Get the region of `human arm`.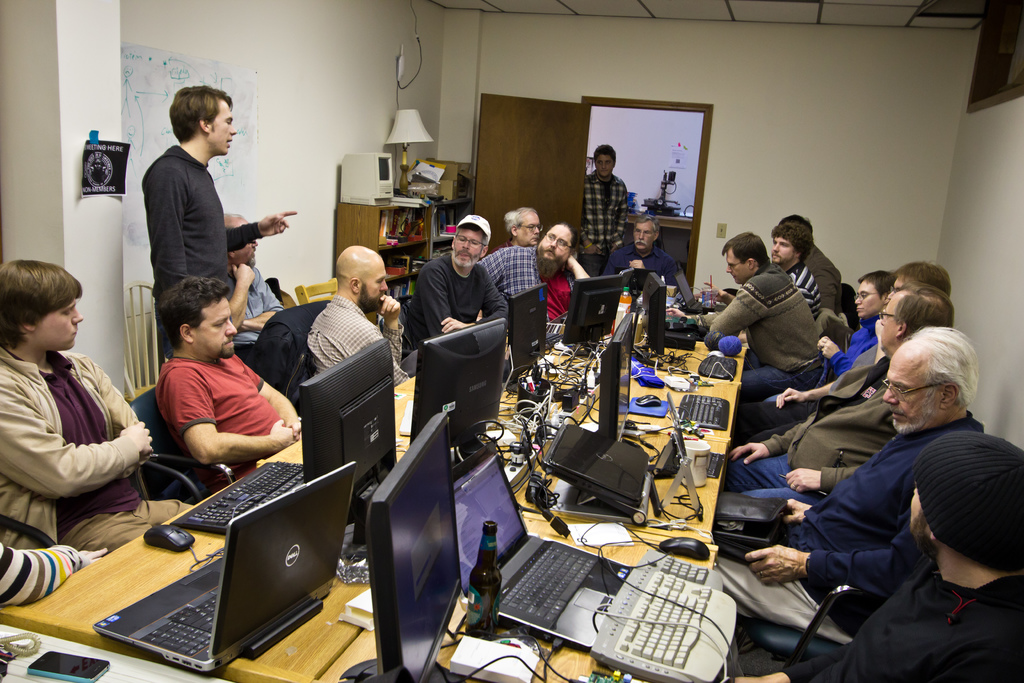
l=221, t=207, r=298, b=254.
